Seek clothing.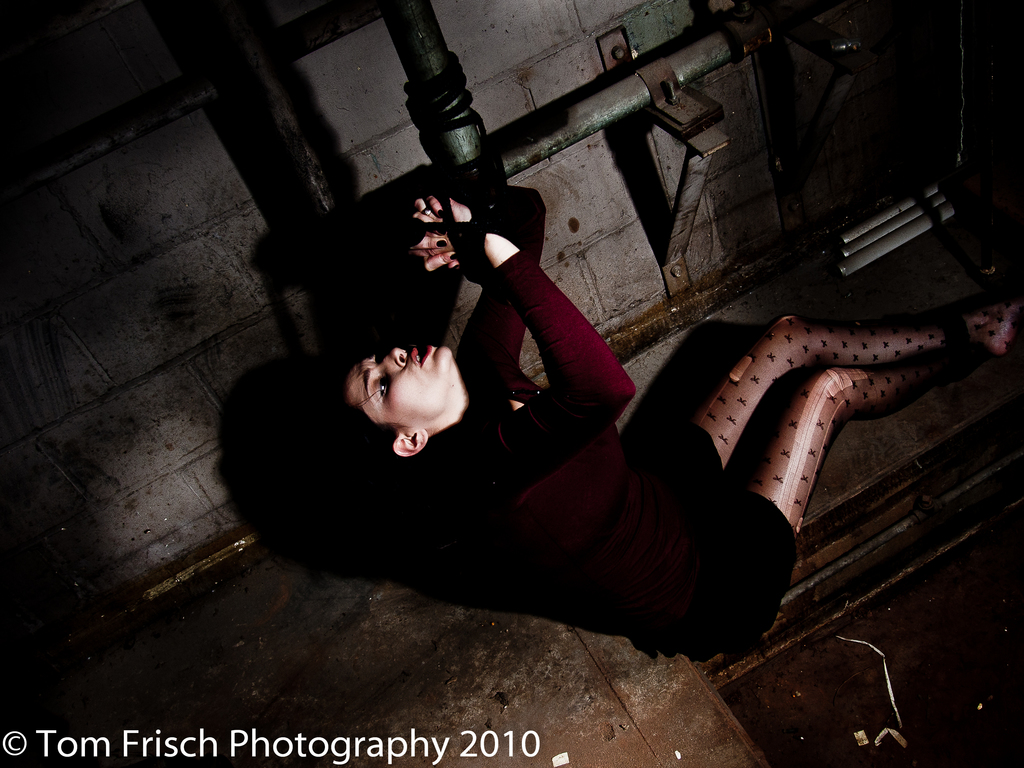
(399,184,799,663).
